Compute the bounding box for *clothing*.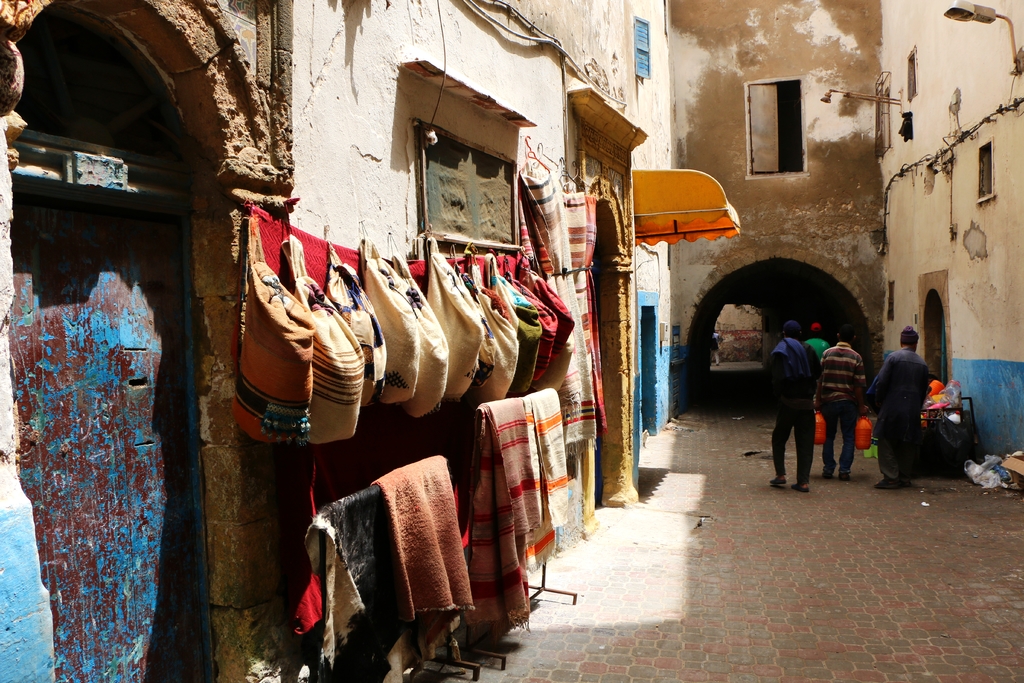
box=[804, 336, 829, 354].
